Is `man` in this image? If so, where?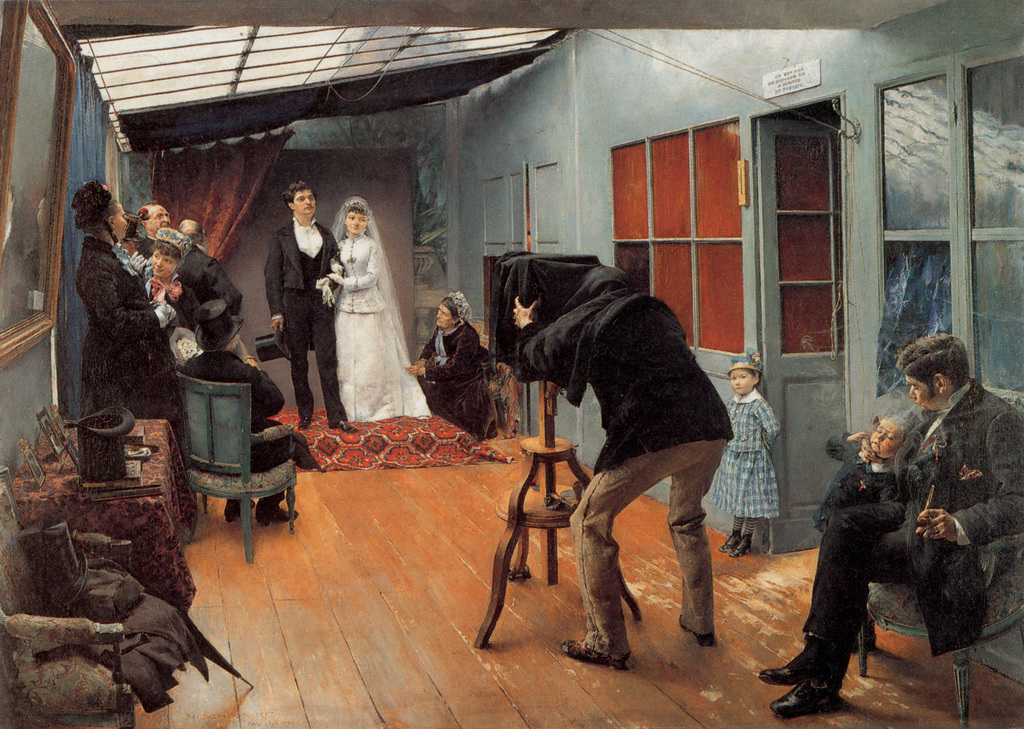
Yes, at 260,181,349,435.
